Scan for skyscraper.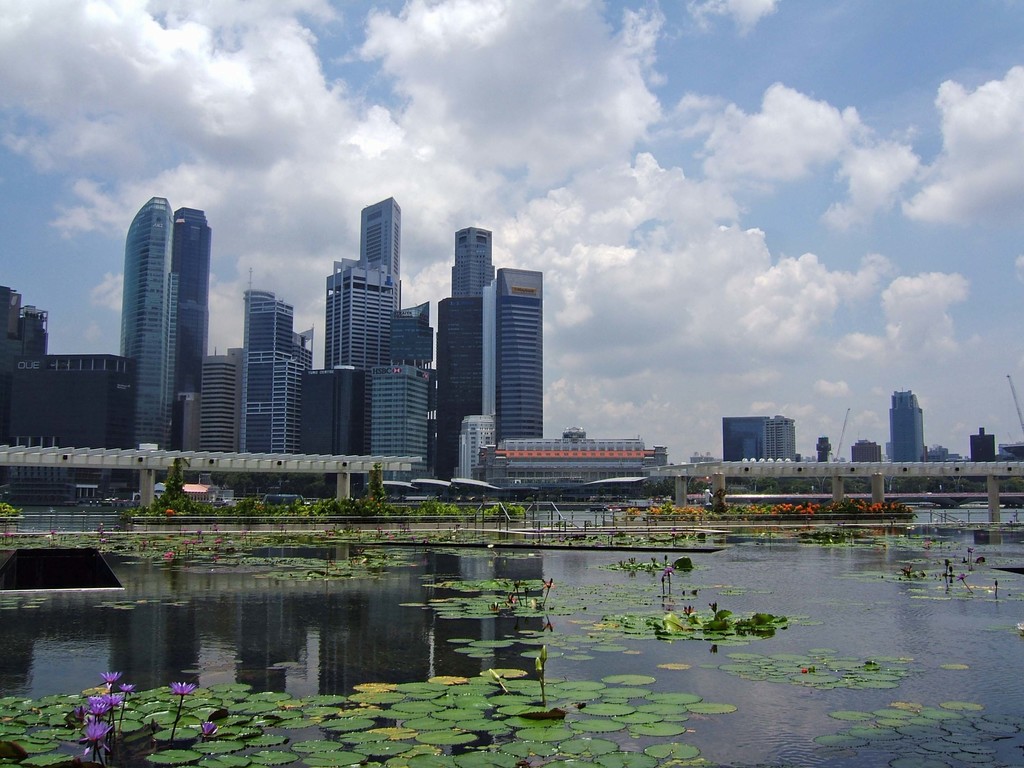
Scan result: BBox(886, 389, 924, 468).
